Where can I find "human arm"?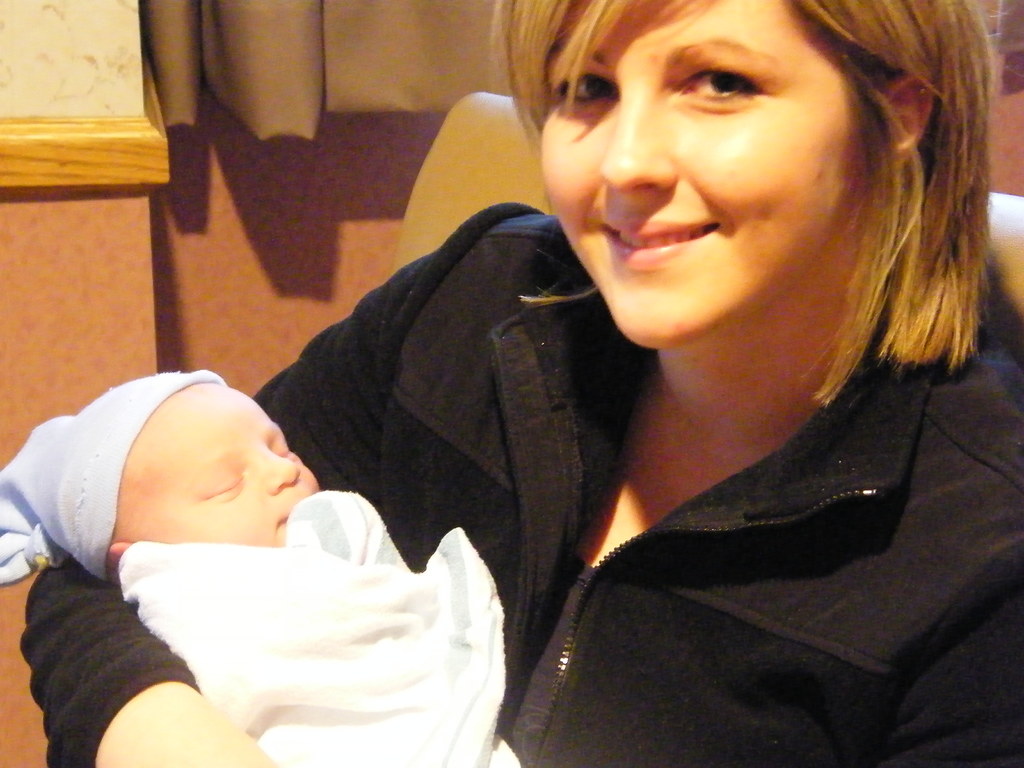
You can find it at bbox=(840, 486, 1023, 767).
